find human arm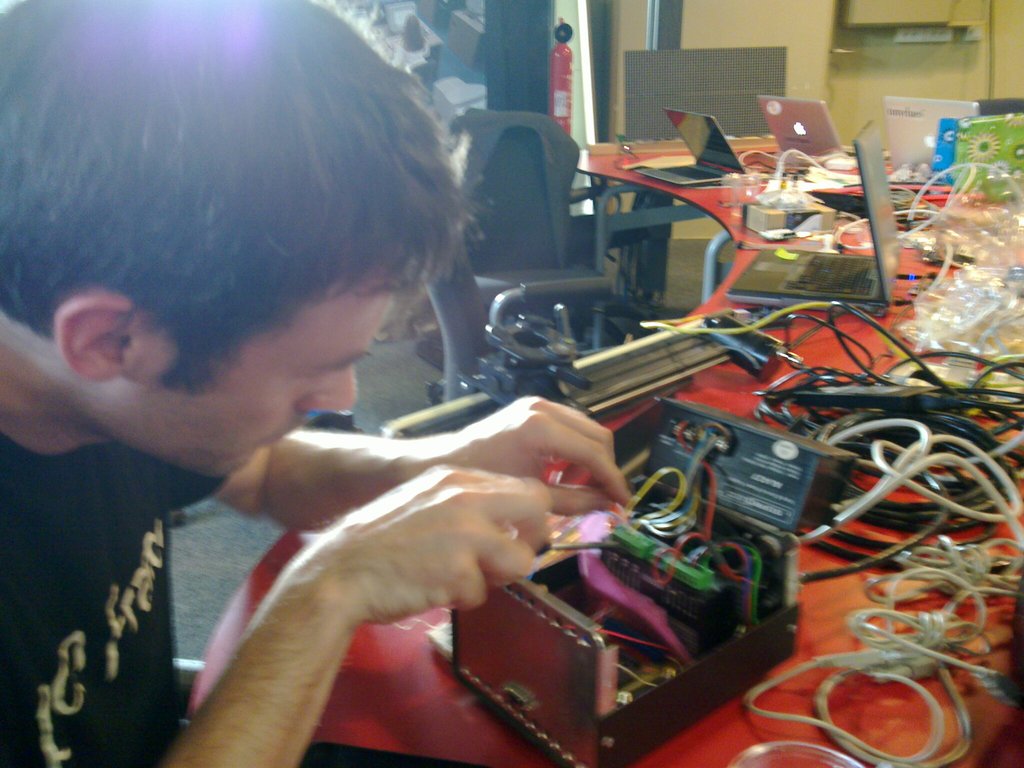
locate(223, 380, 645, 536)
